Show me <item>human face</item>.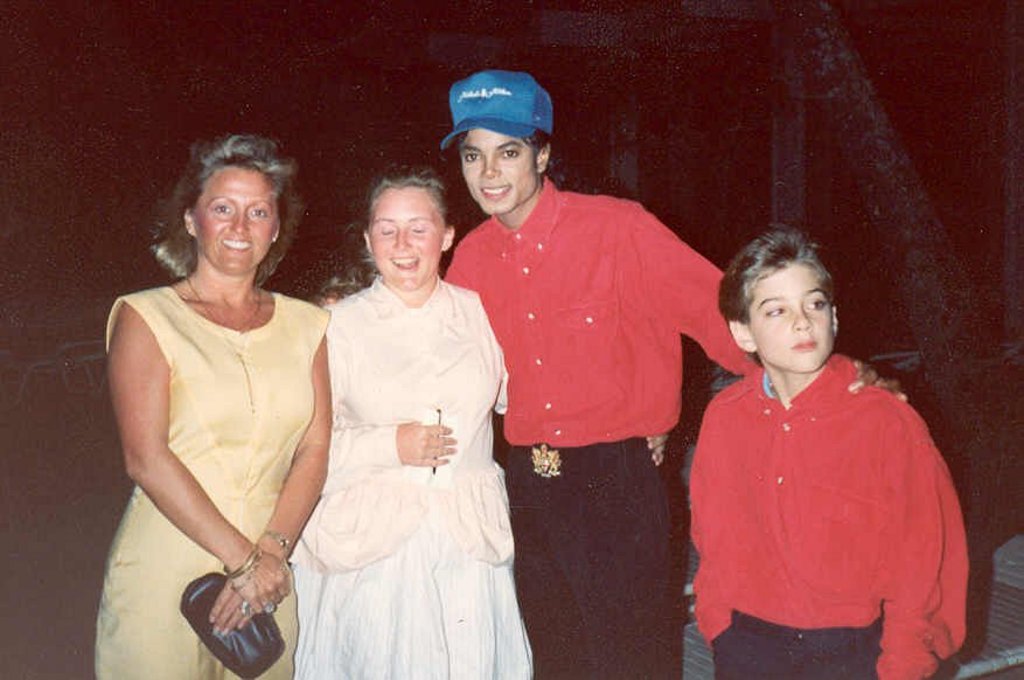
<item>human face</item> is here: l=750, t=264, r=826, b=372.
